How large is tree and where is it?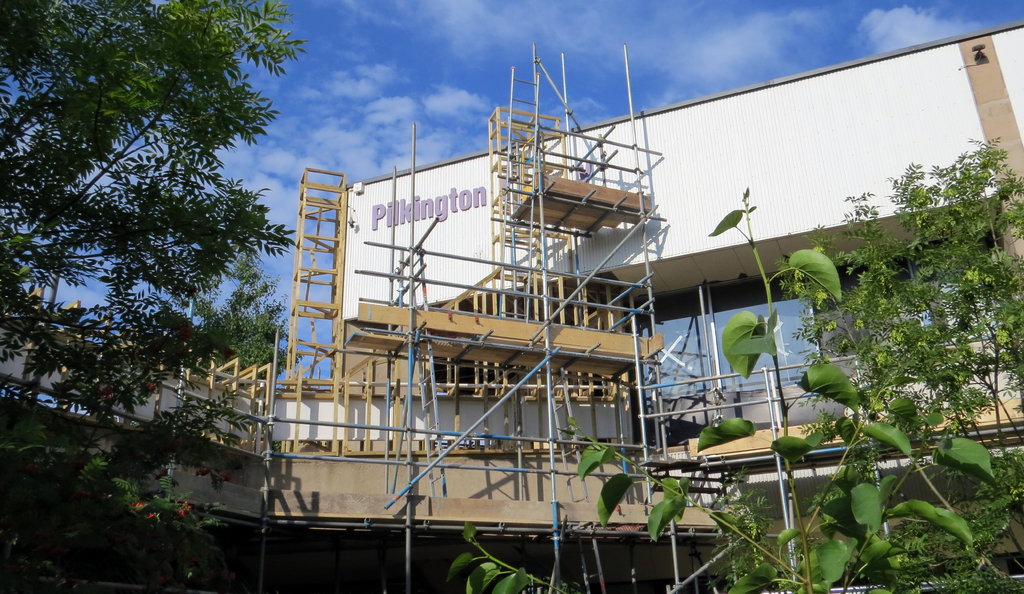
Bounding box: locate(188, 248, 298, 382).
